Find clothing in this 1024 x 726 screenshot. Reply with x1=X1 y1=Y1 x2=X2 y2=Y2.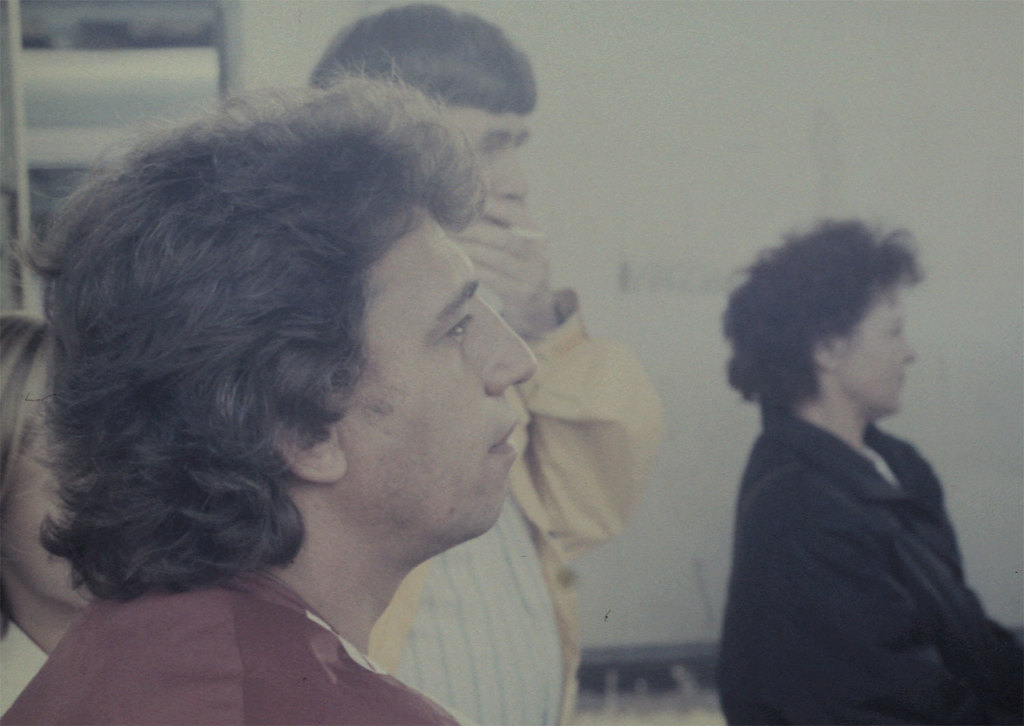
x1=3 y1=611 x2=54 y2=715.
